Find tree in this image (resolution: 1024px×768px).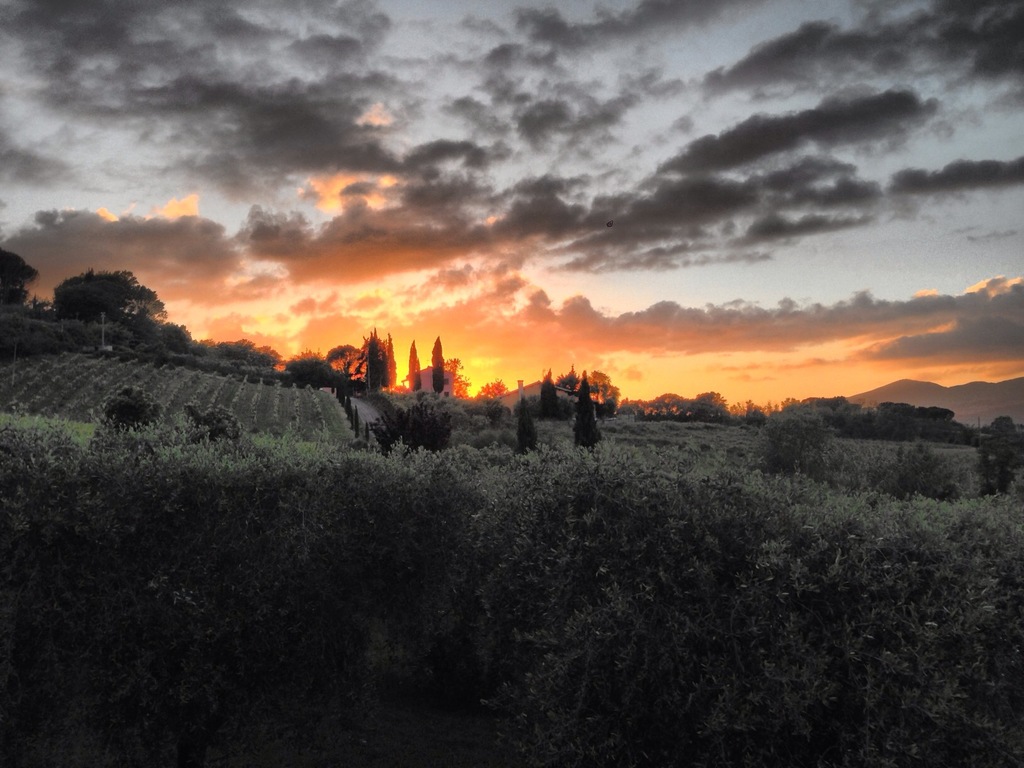
BBox(371, 410, 401, 455).
